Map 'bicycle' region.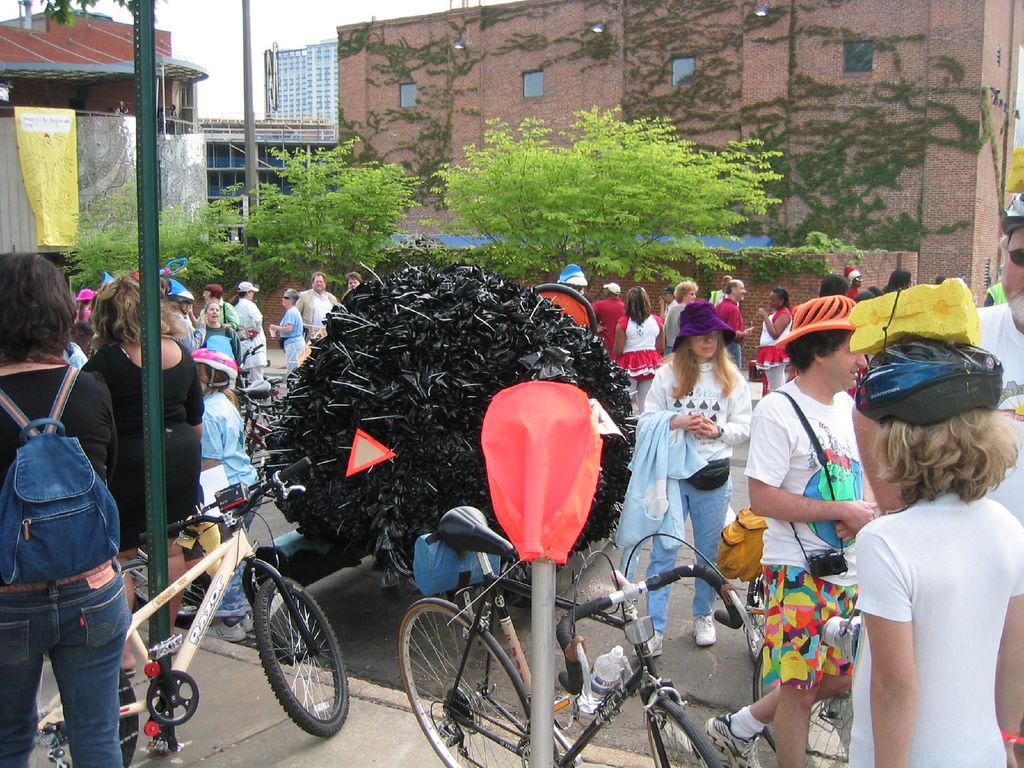
Mapped to region(0, 454, 344, 767).
